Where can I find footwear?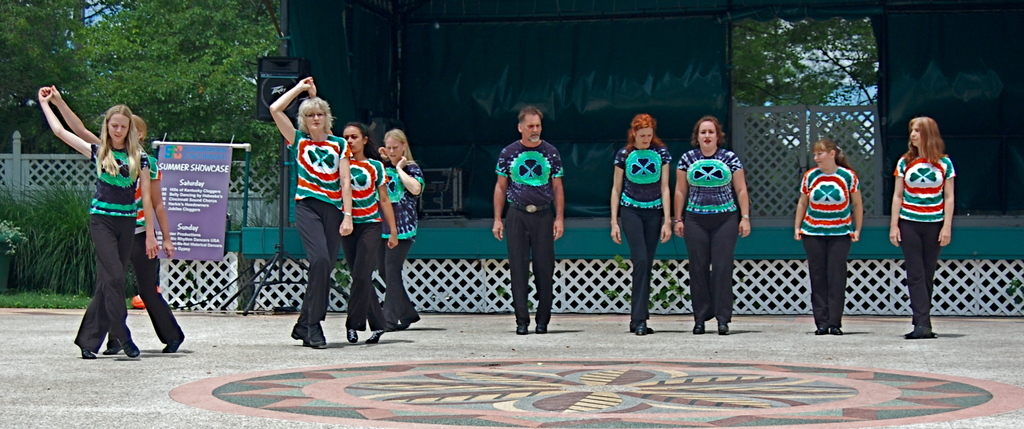
You can find it at box(513, 320, 526, 335).
